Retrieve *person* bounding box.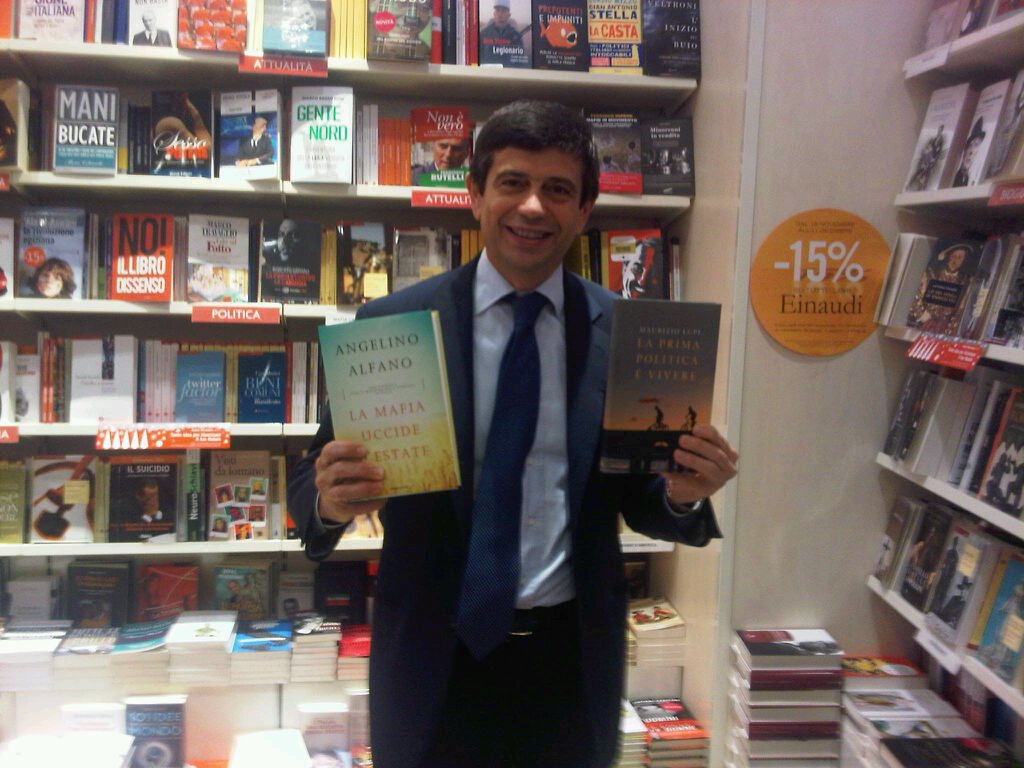
Bounding box: <bbox>996, 431, 1023, 501</bbox>.
